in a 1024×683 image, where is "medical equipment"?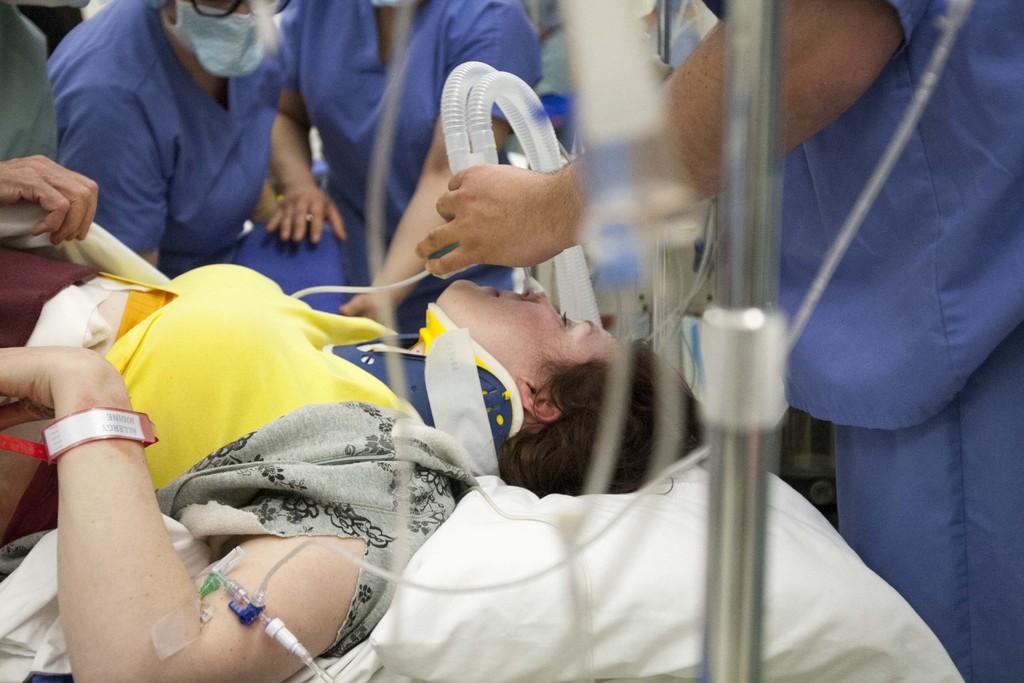
<bbox>280, 60, 611, 327</bbox>.
